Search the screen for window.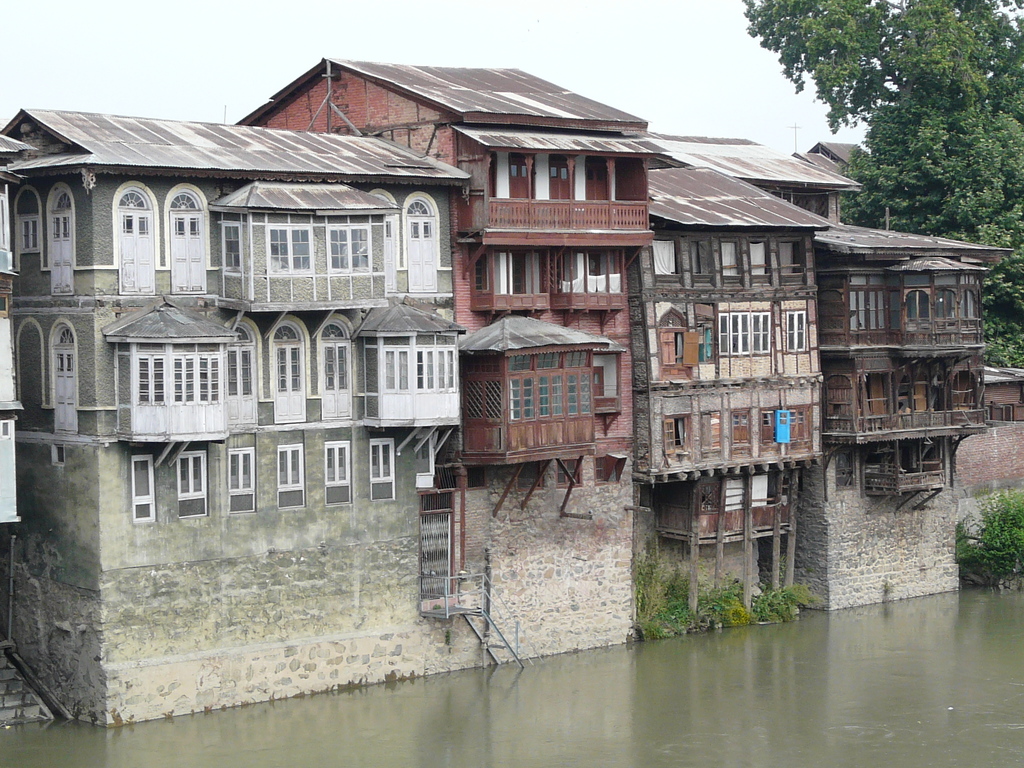
Found at (x1=412, y1=193, x2=428, y2=230).
